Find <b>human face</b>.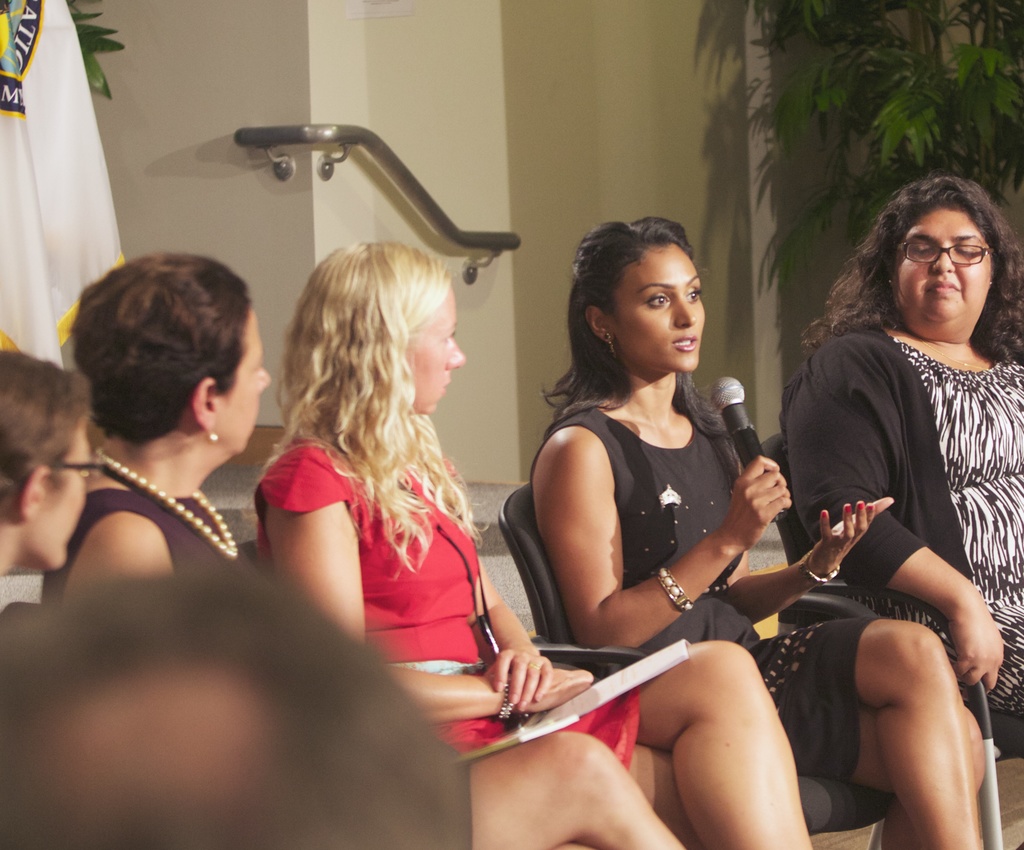
x1=894, y1=209, x2=995, y2=320.
